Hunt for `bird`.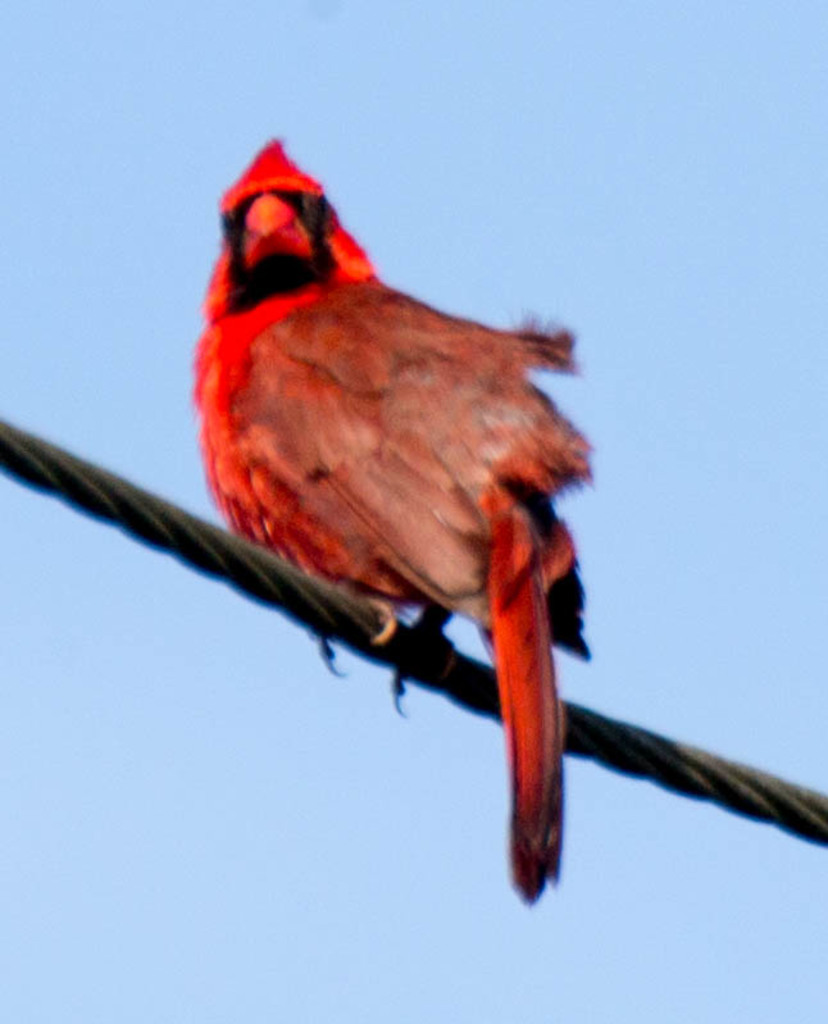
Hunted down at [left=170, top=174, right=690, bottom=868].
